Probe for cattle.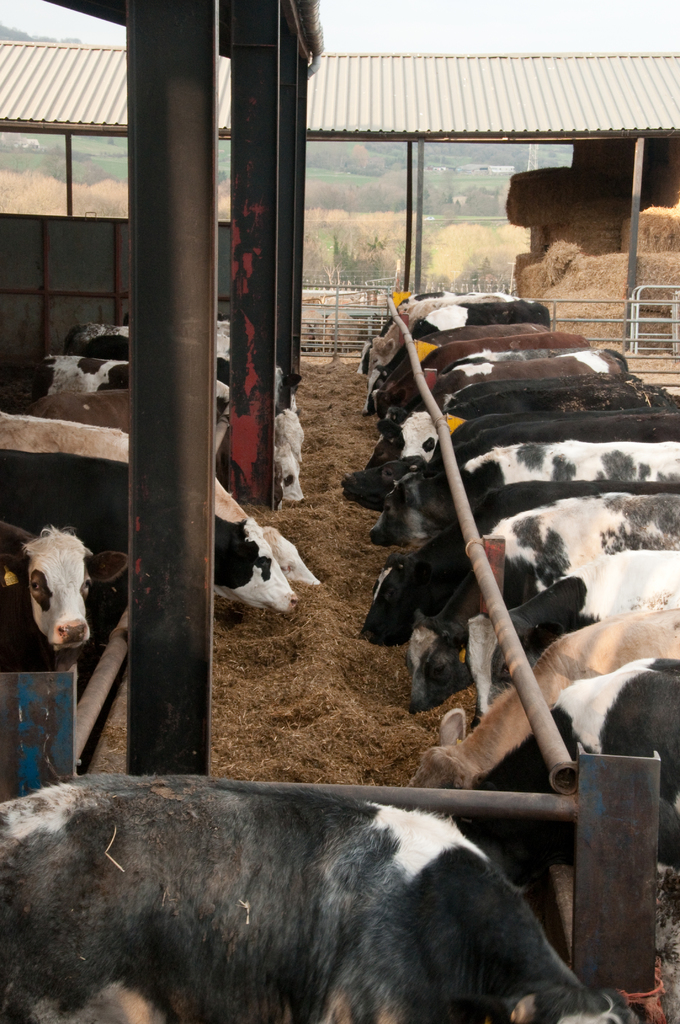
Probe result: 20, 758, 640, 1023.
